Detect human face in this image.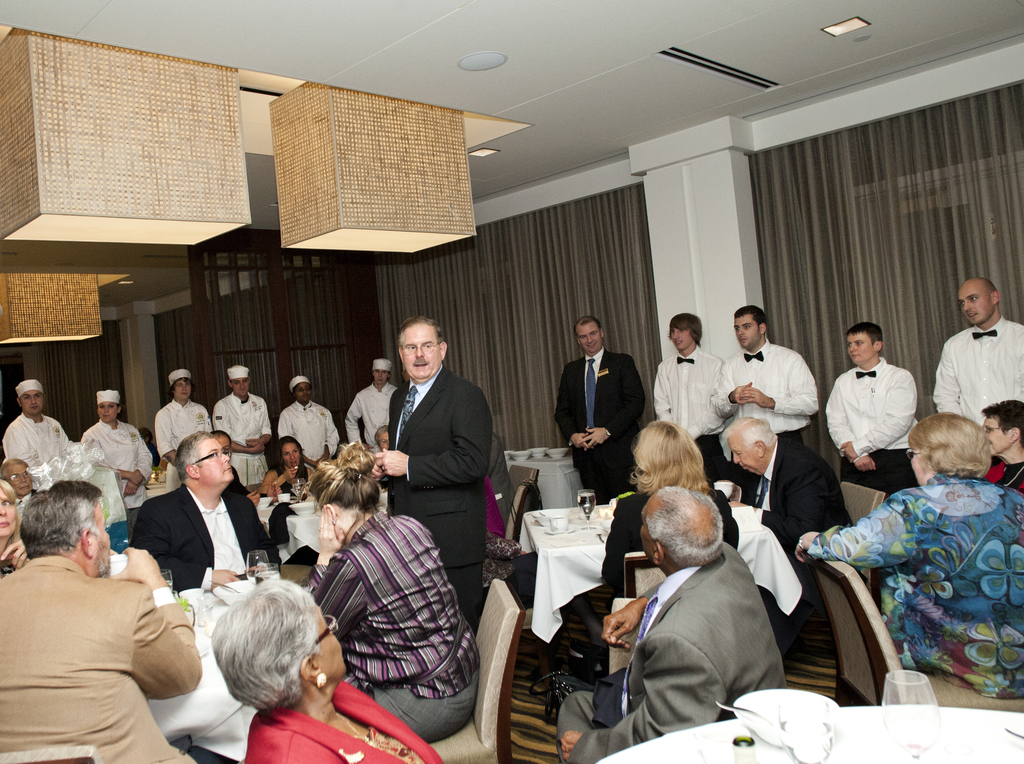
Detection: <bbox>88, 499, 111, 574</bbox>.
